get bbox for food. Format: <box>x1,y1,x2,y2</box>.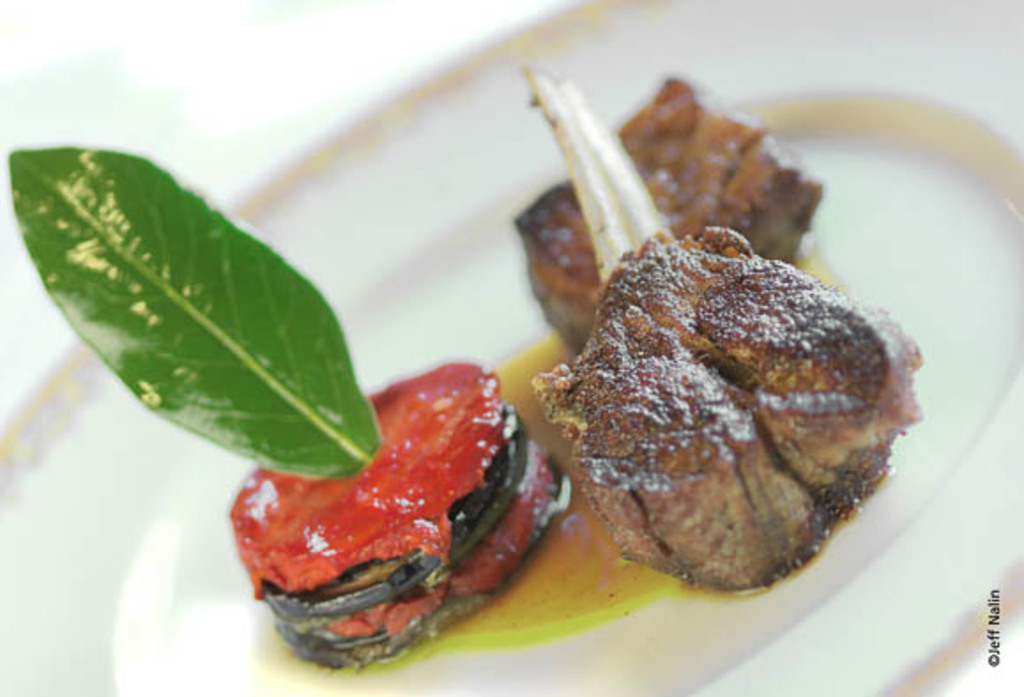
<box>525,232,923,589</box>.
